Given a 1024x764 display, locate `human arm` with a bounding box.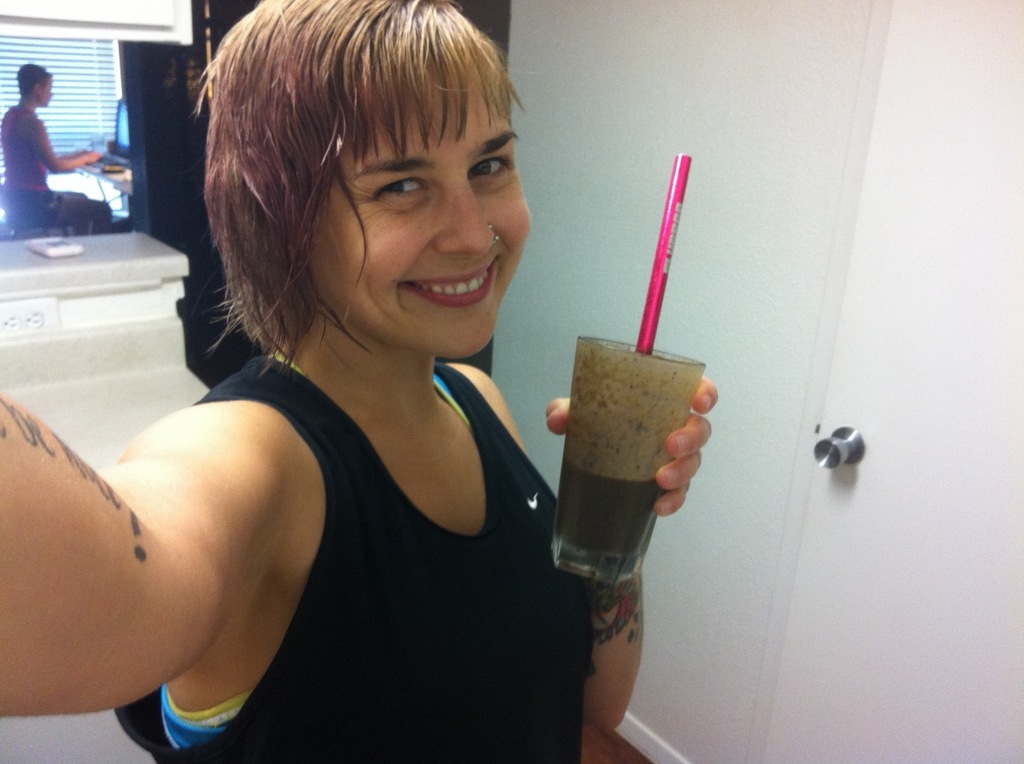
Located: Rect(546, 375, 717, 730).
